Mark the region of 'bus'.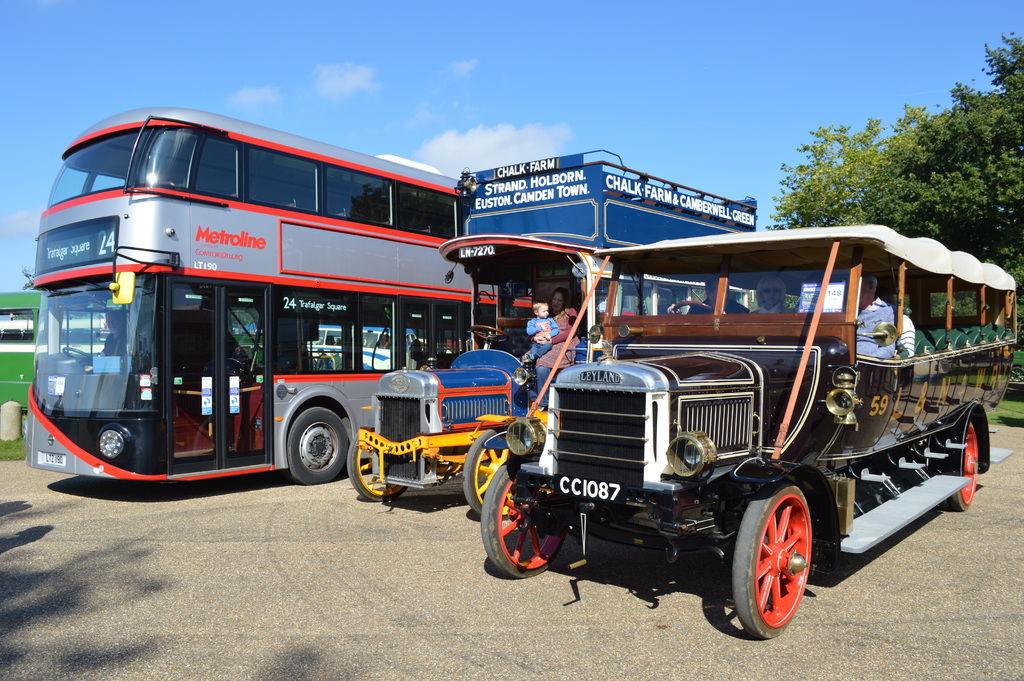
Region: [left=0, top=289, right=270, bottom=415].
